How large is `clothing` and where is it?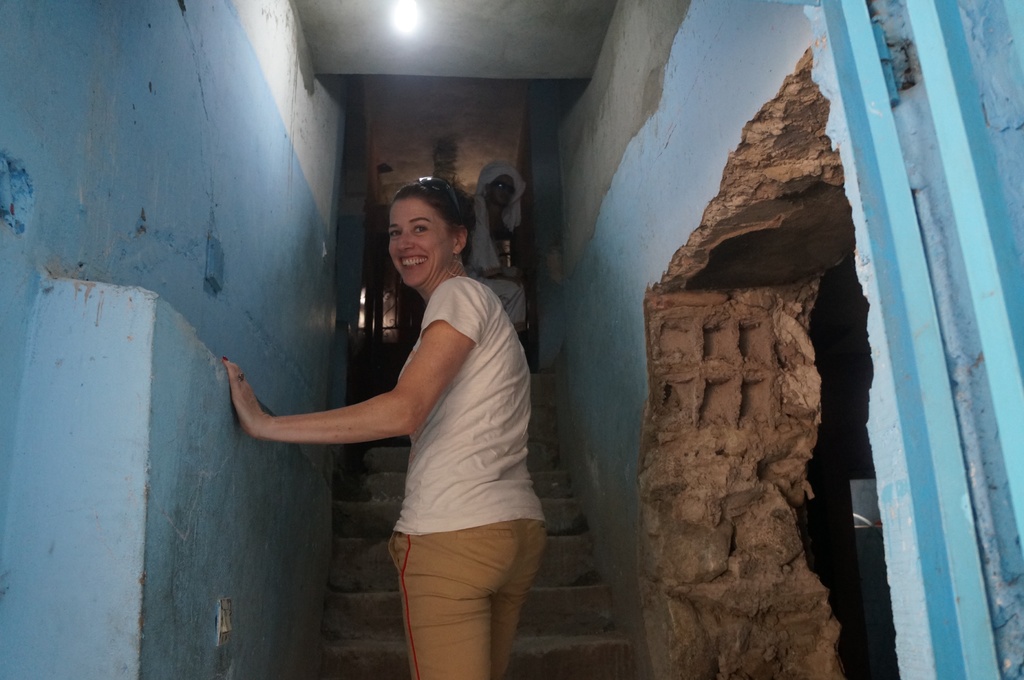
Bounding box: left=463, top=158, right=530, bottom=332.
